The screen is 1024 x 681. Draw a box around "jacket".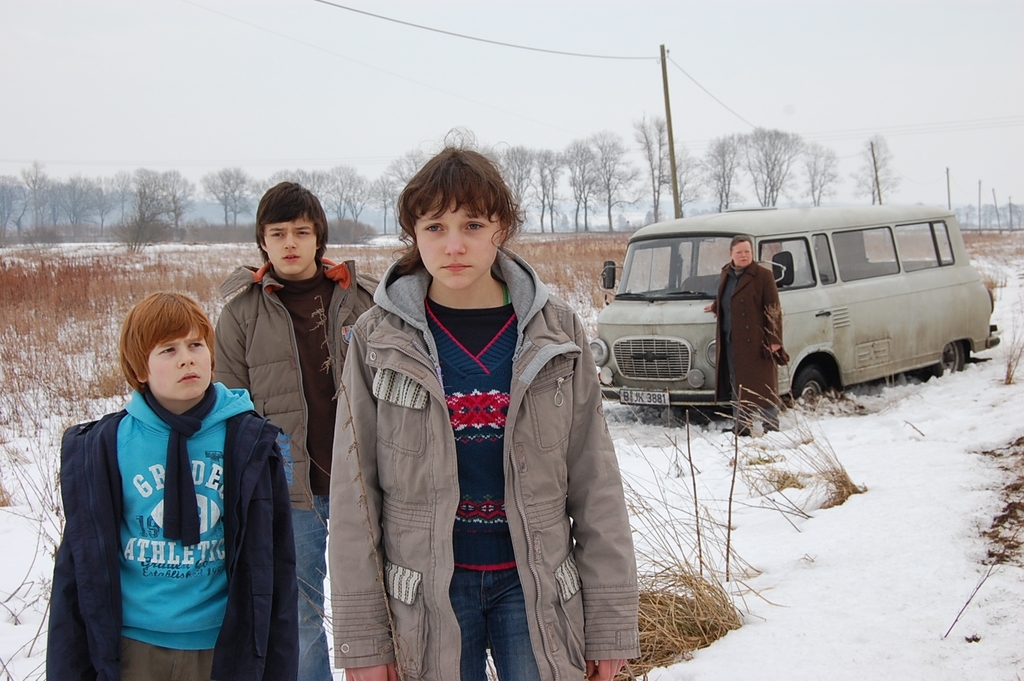
[left=212, top=259, right=385, bottom=518].
